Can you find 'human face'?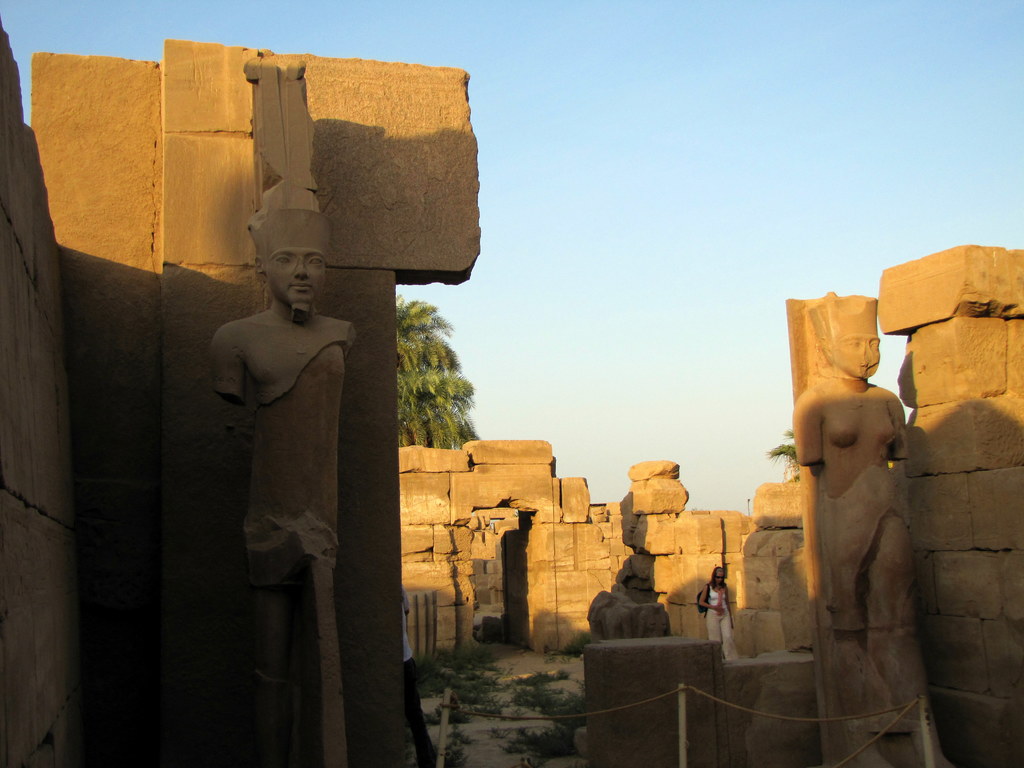
Yes, bounding box: (269,244,327,302).
